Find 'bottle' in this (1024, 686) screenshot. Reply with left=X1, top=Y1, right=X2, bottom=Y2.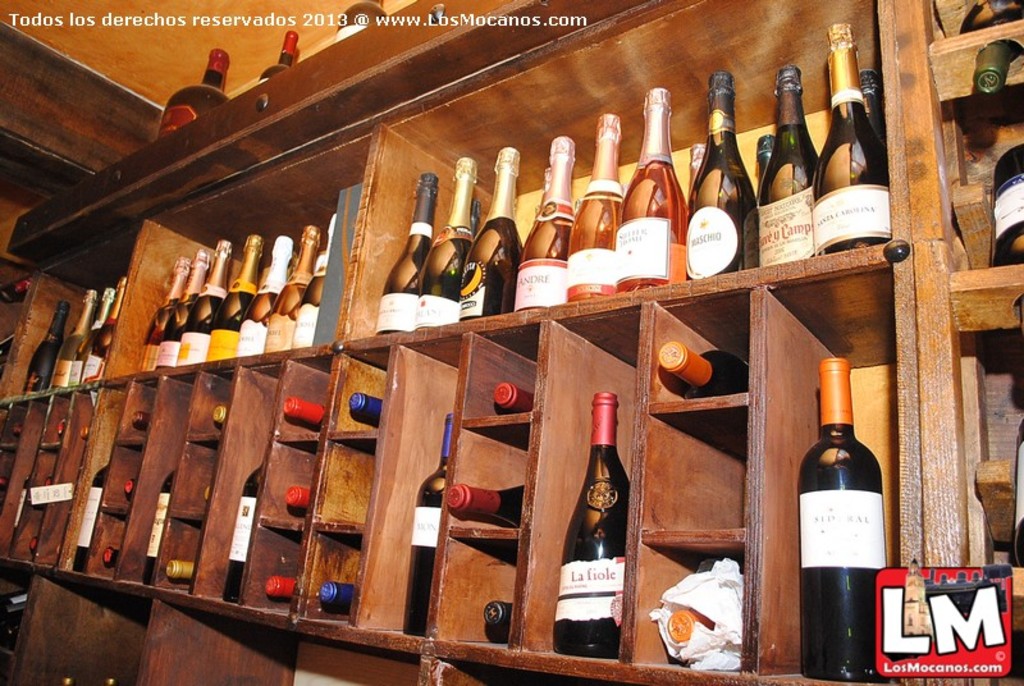
left=96, top=544, right=120, bottom=571.
